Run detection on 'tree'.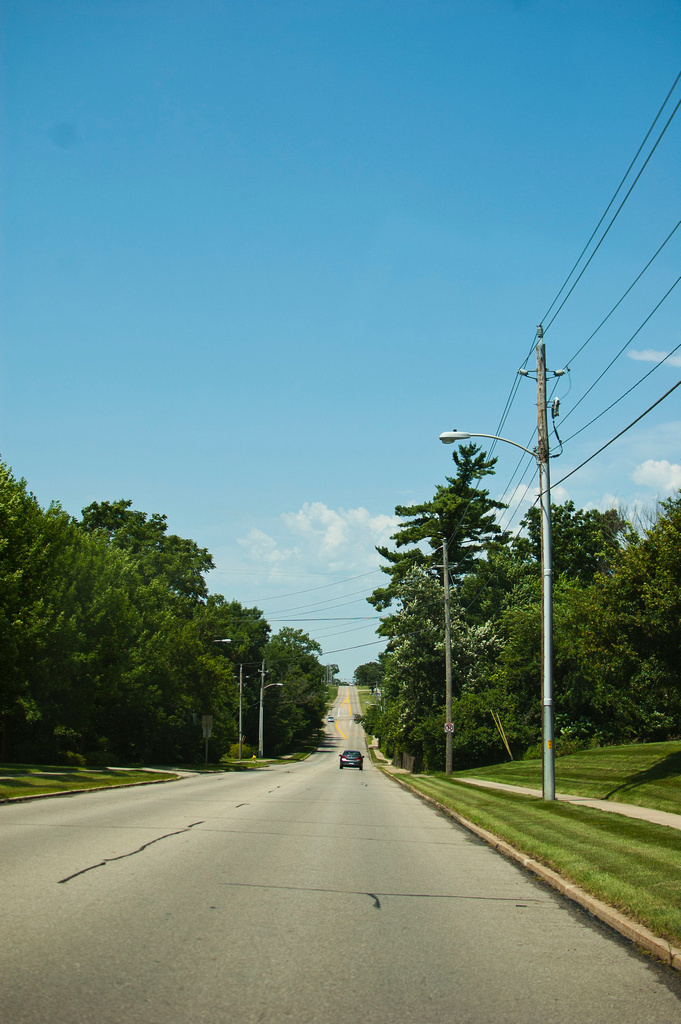
Result: 370/432/523/603.
